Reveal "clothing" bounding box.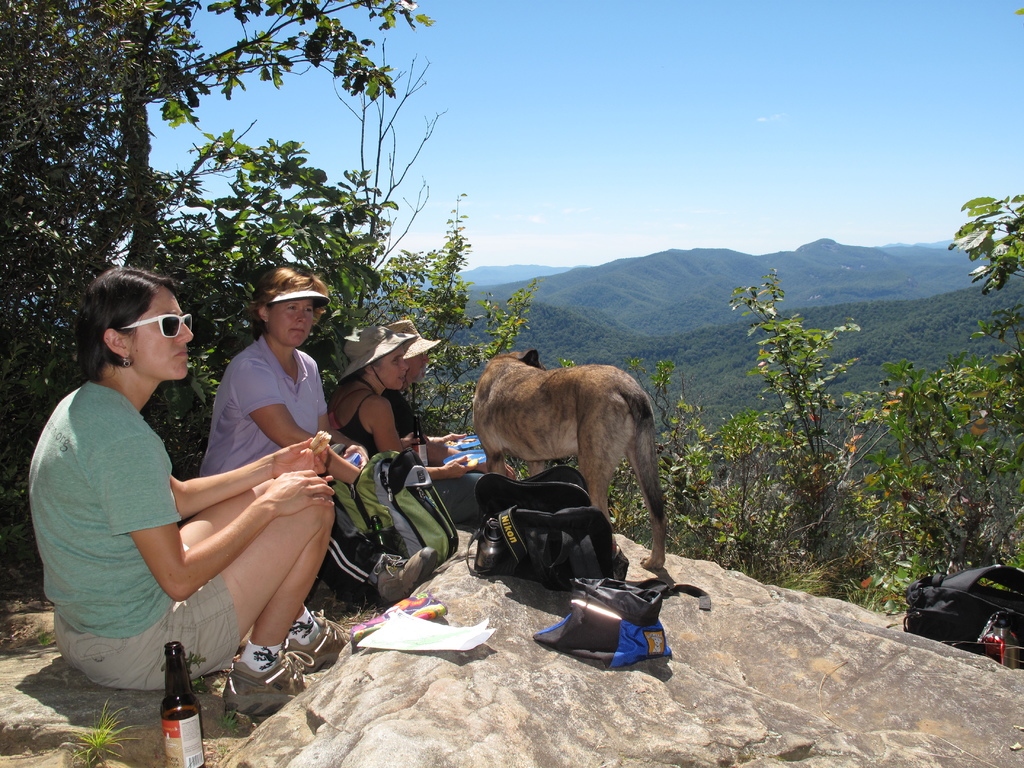
Revealed: pyautogui.locateOnScreen(15, 371, 244, 708).
